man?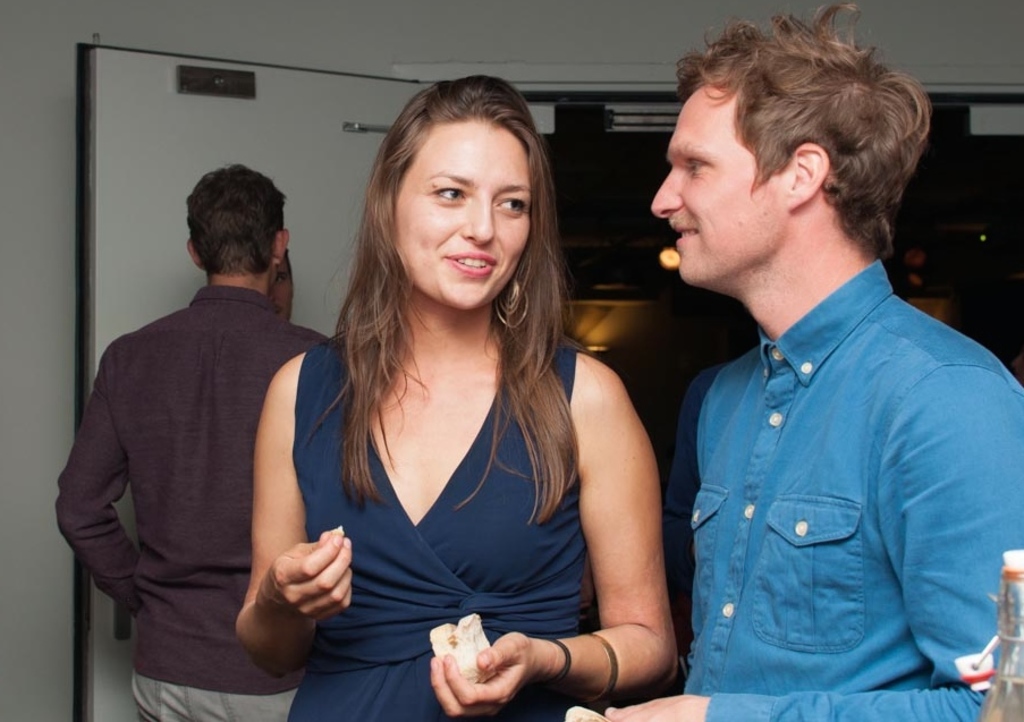
[36, 175, 328, 710]
